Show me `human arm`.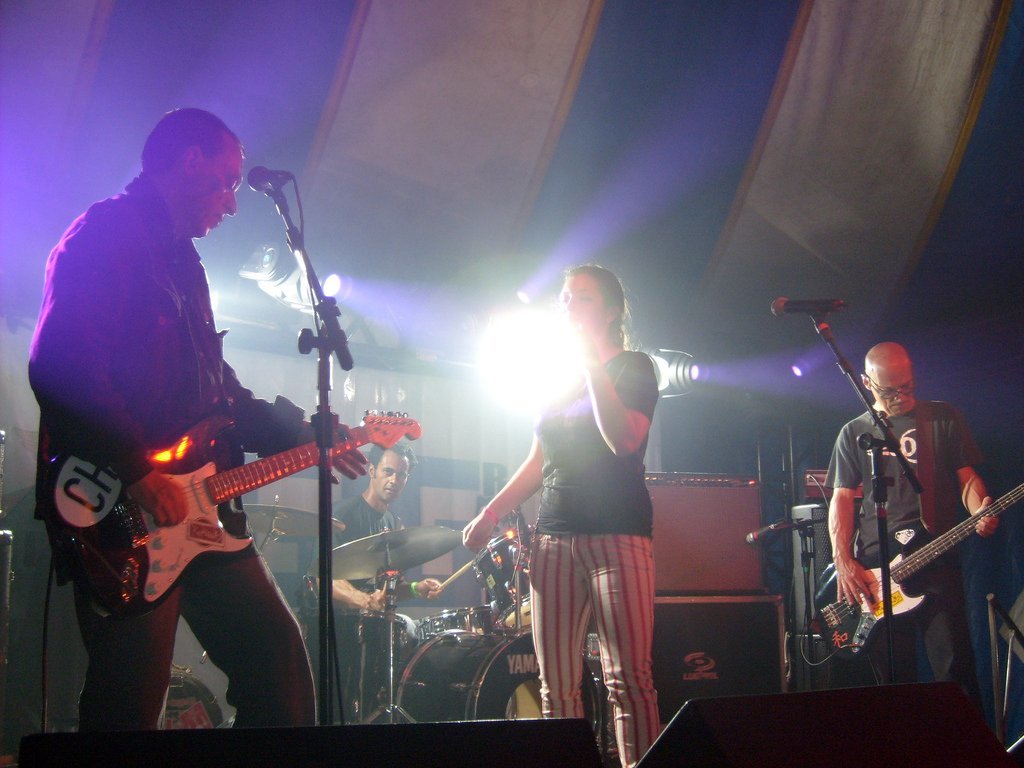
`human arm` is here: <box>231,359,368,489</box>.
